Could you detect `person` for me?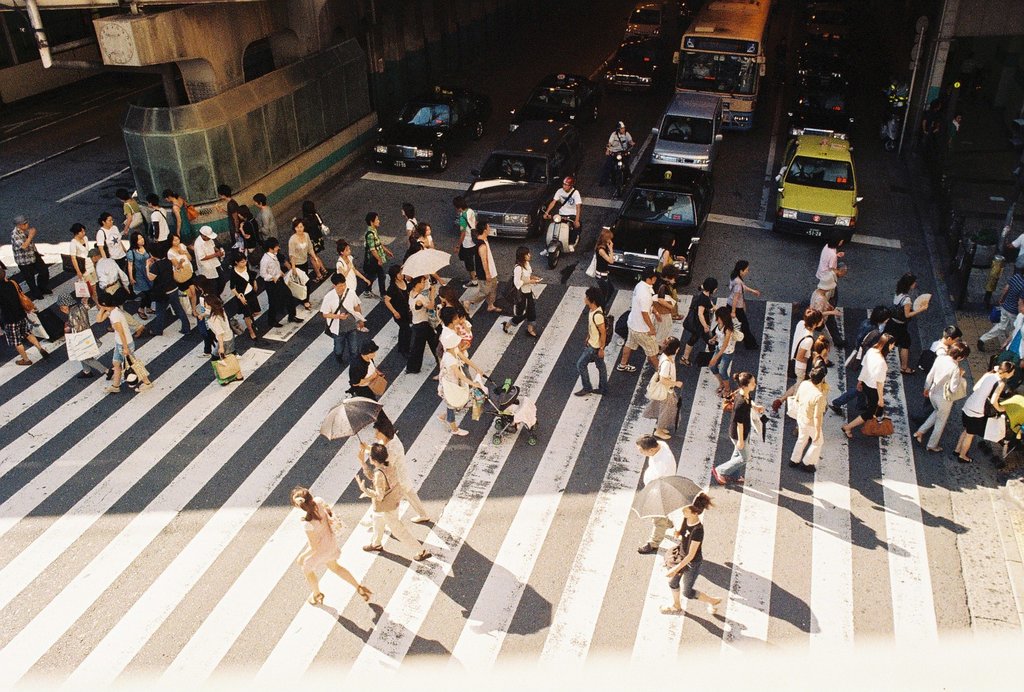
Detection result: box(361, 415, 431, 524).
